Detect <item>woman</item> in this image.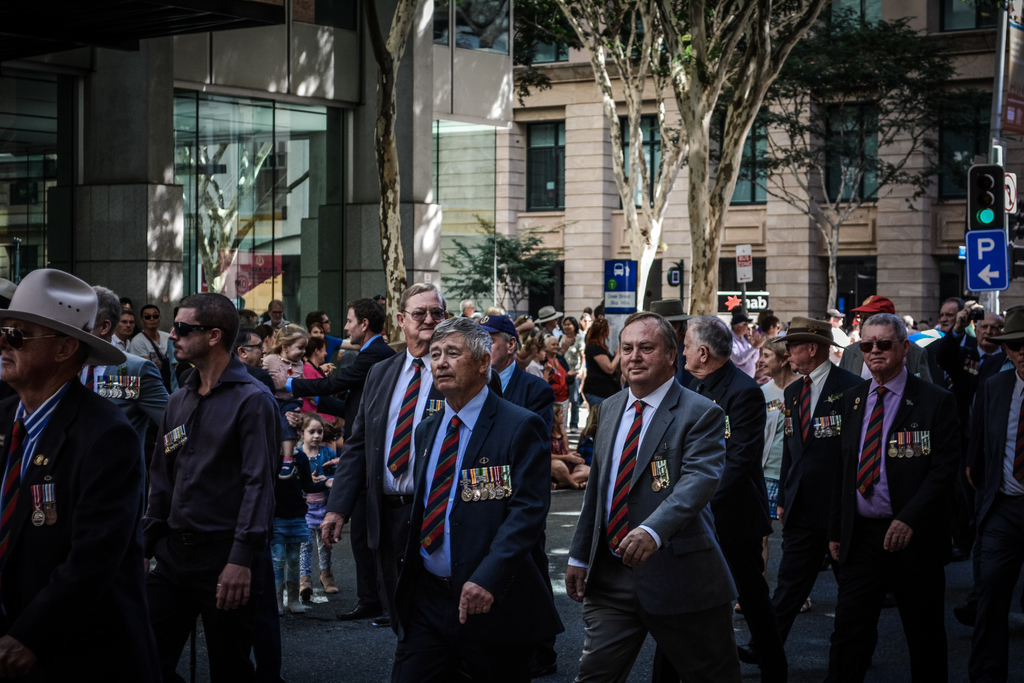
Detection: bbox(300, 338, 346, 453).
